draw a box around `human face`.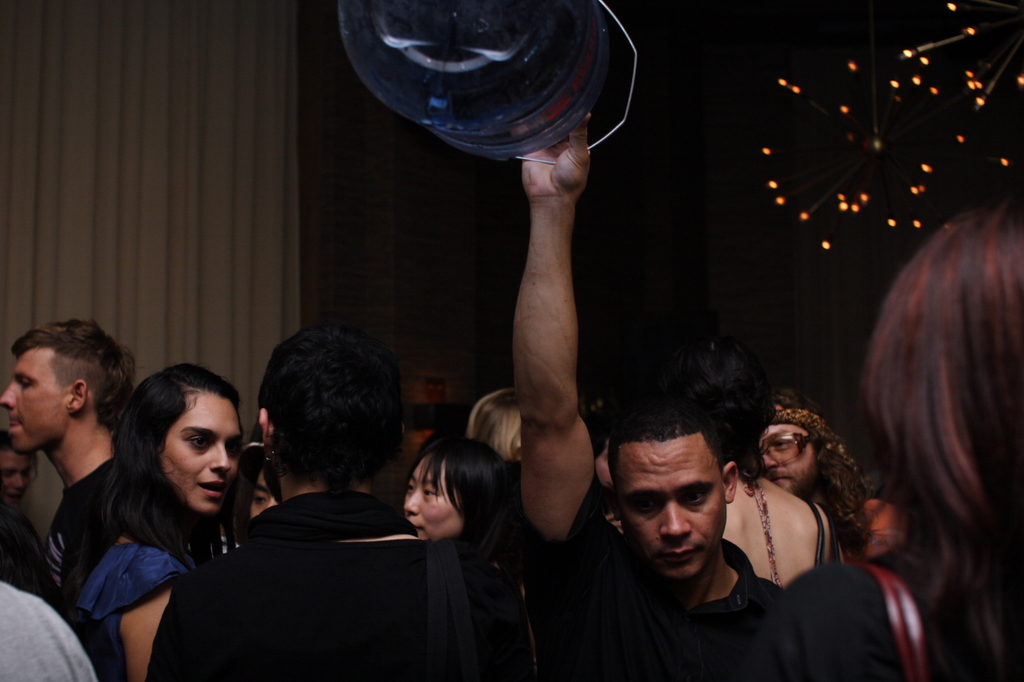
<box>405,457,466,541</box>.
